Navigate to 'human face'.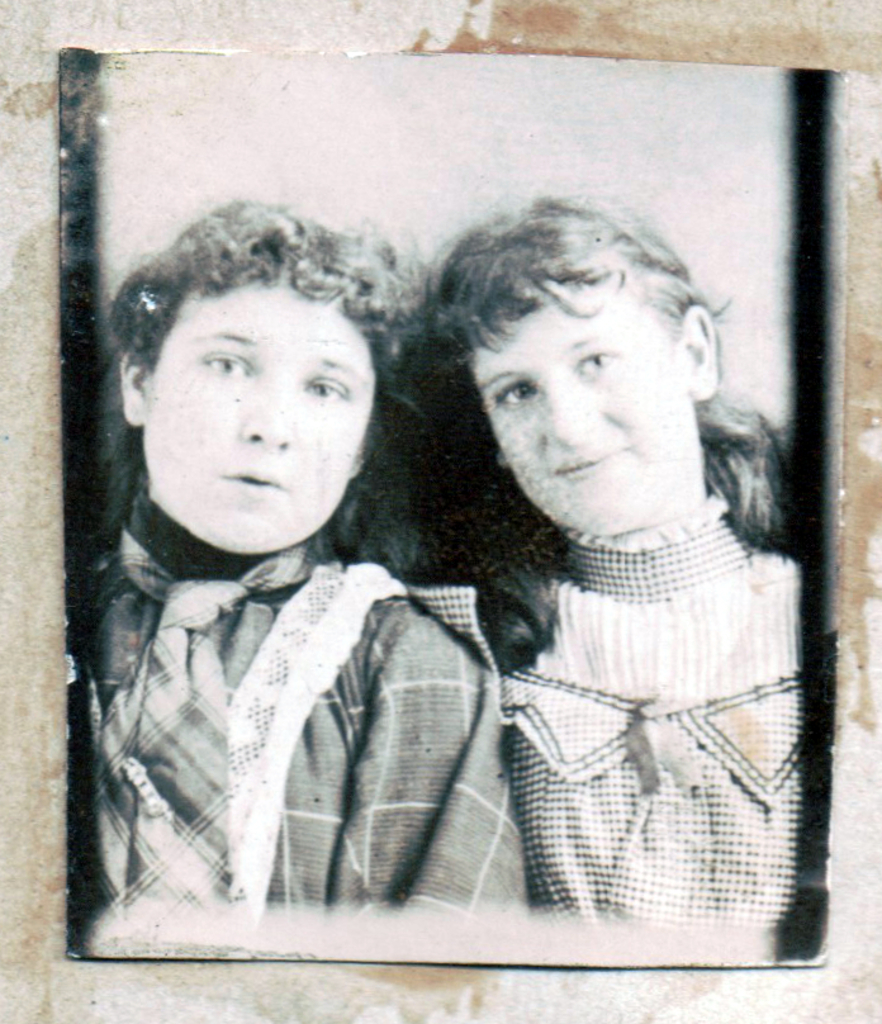
Navigation target: left=122, top=248, right=383, bottom=573.
